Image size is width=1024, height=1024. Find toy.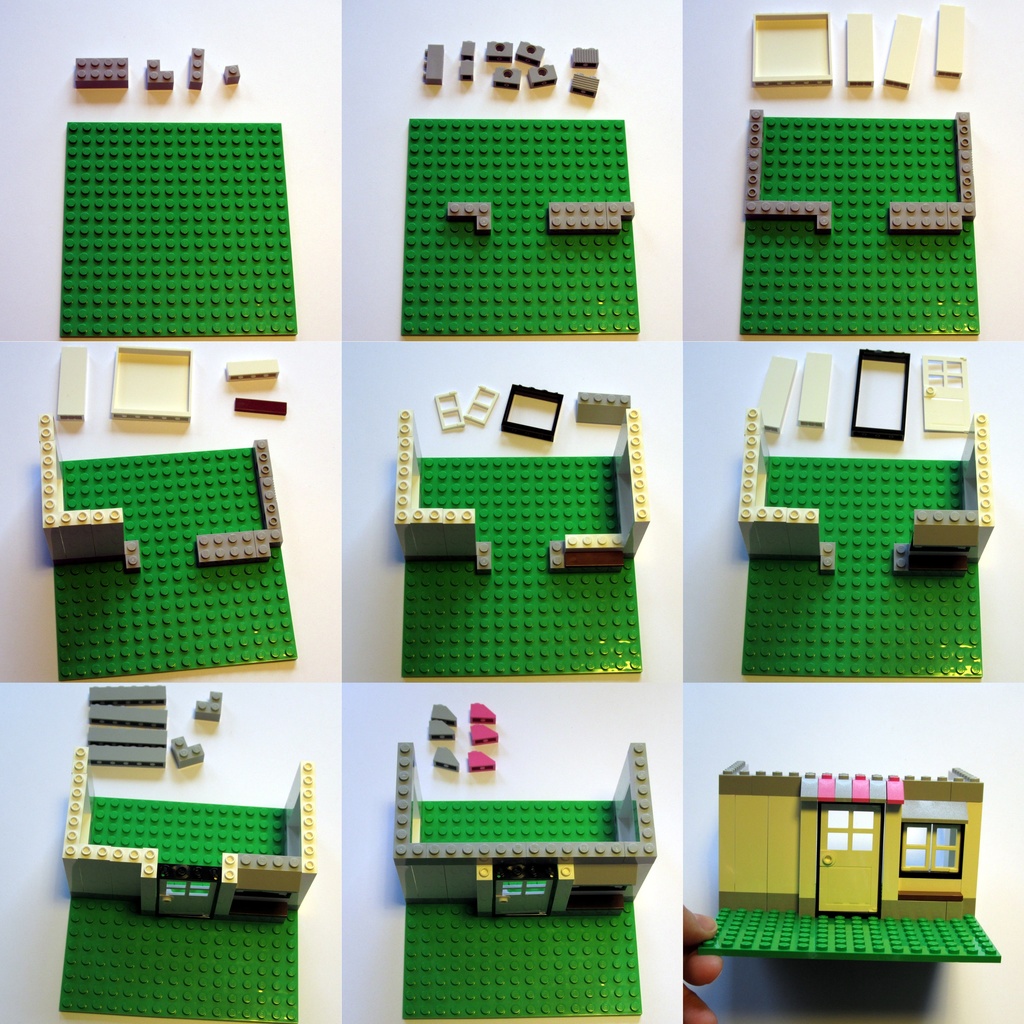
[left=467, top=720, right=500, bottom=748].
